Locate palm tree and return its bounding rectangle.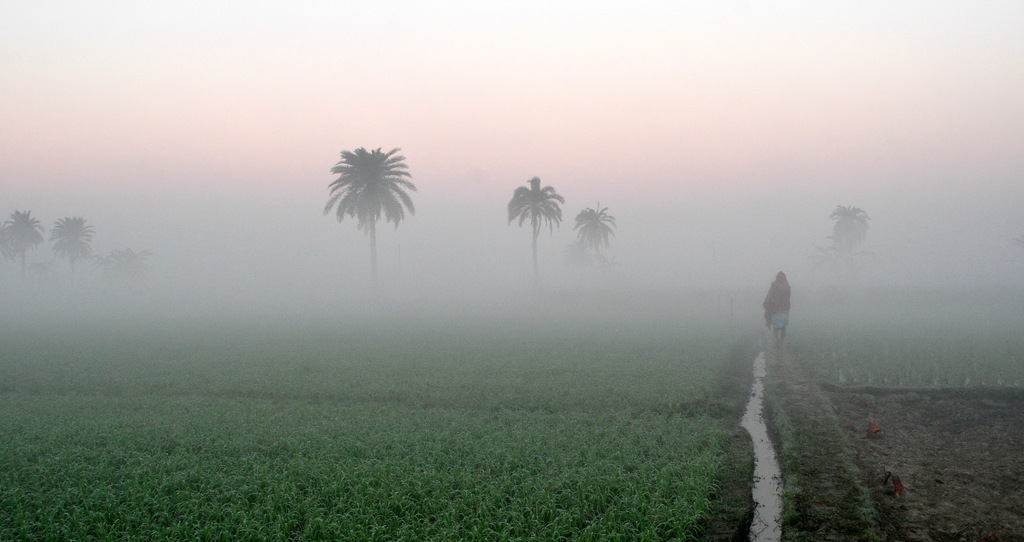
x1=320 y1=141 x2=409 y2=311.
